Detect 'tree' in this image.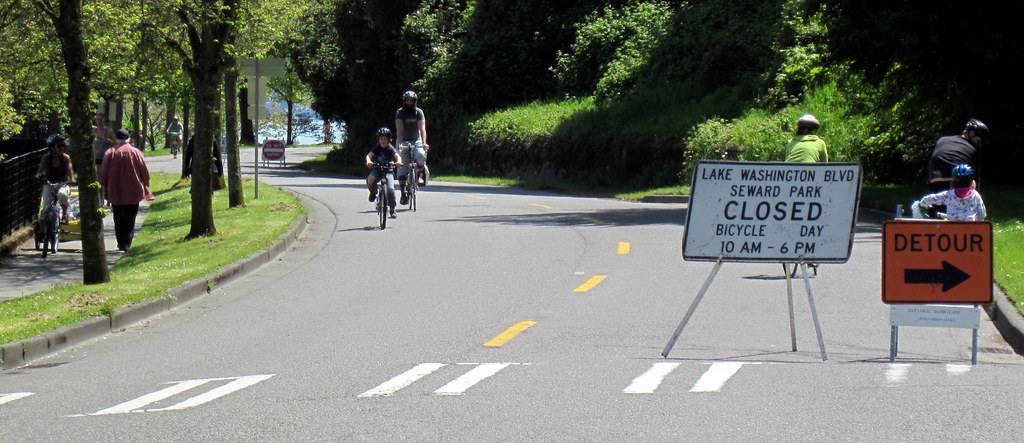
Detection: <region>0, 0, 232, 327</region>.
